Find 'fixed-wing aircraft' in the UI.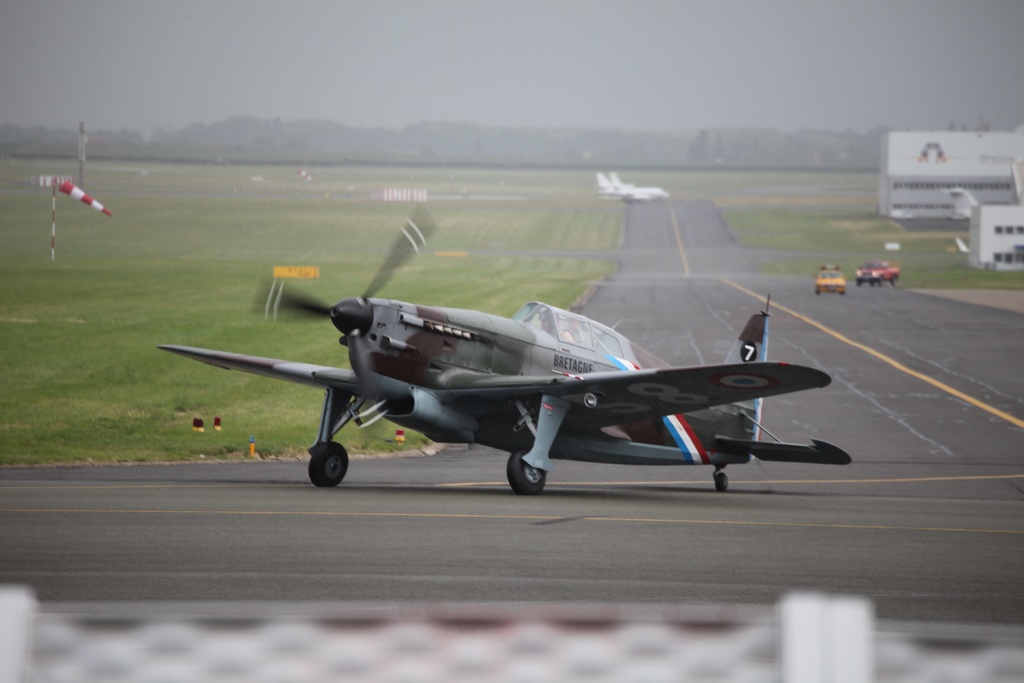
UI element at <box>609,167,637,188</box>.
